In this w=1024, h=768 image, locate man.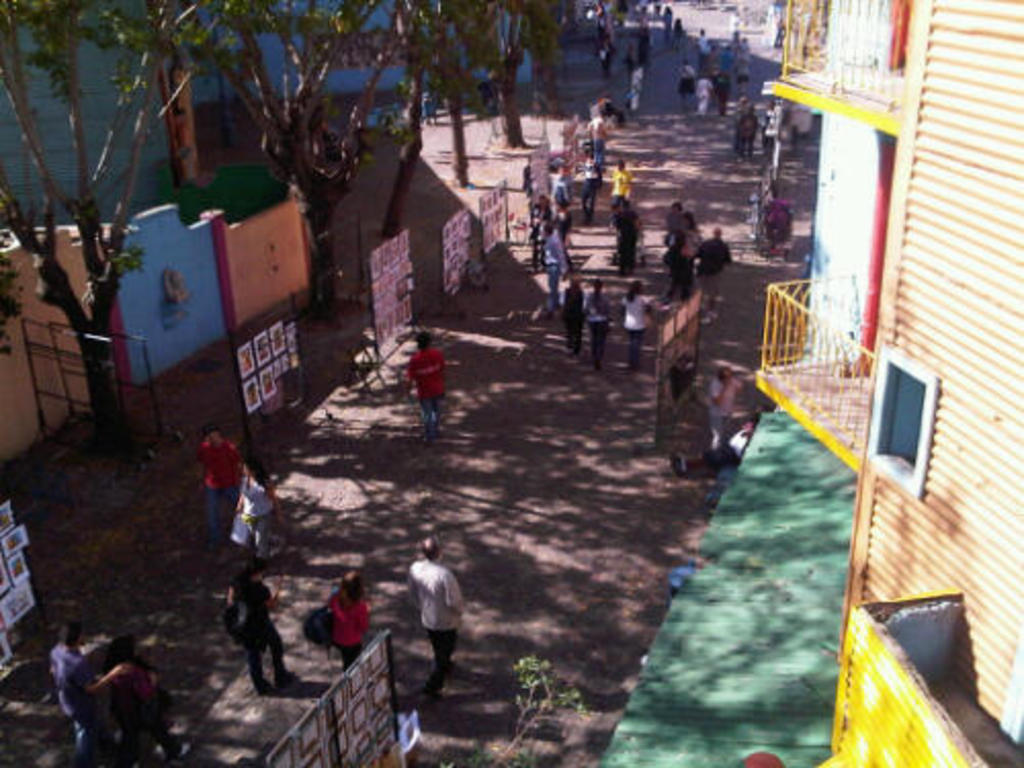
Bounding box: {"left": 412, "top": 528, "right": 471, "bottom": 696}.
